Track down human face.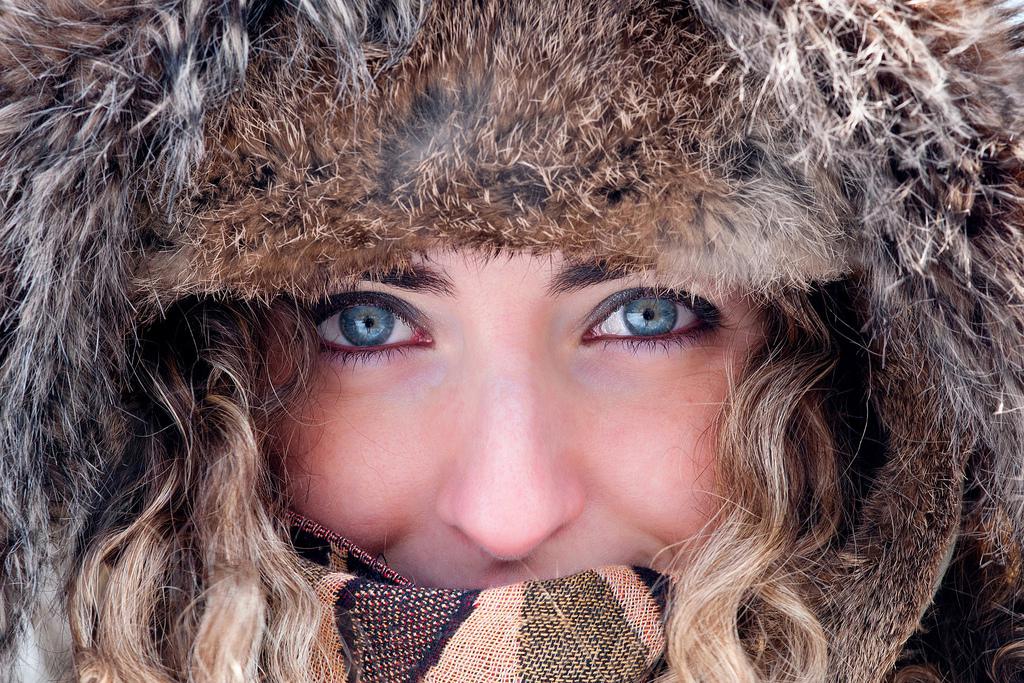
Tracked to (x1=281, y1=239, x2=791, y2=589).
